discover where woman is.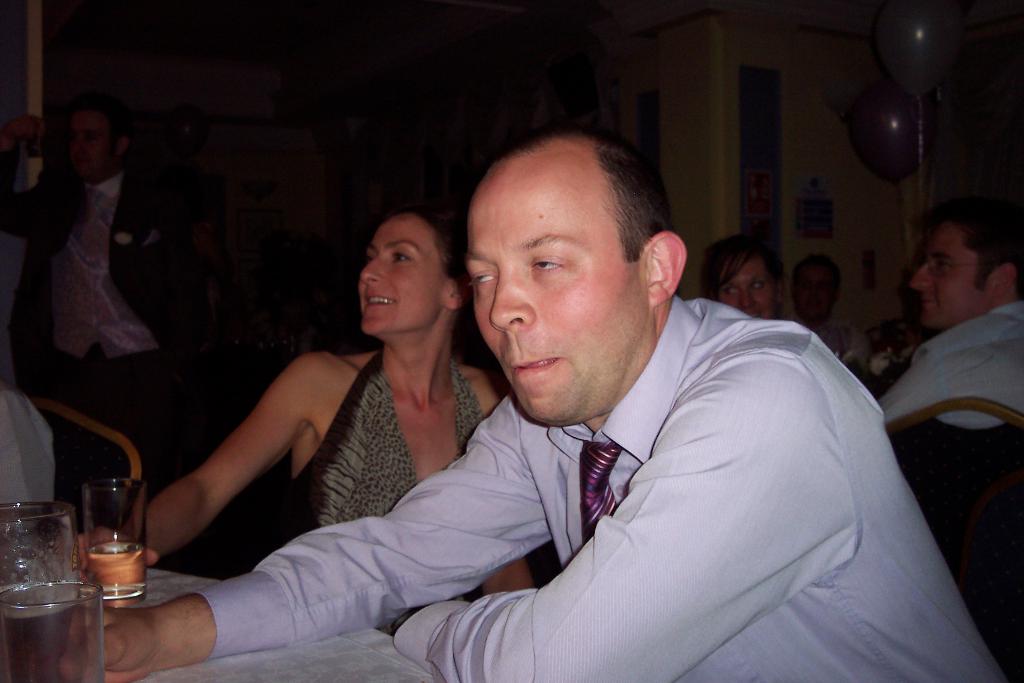
Discovered at <box>74,212,513,638</box>.
